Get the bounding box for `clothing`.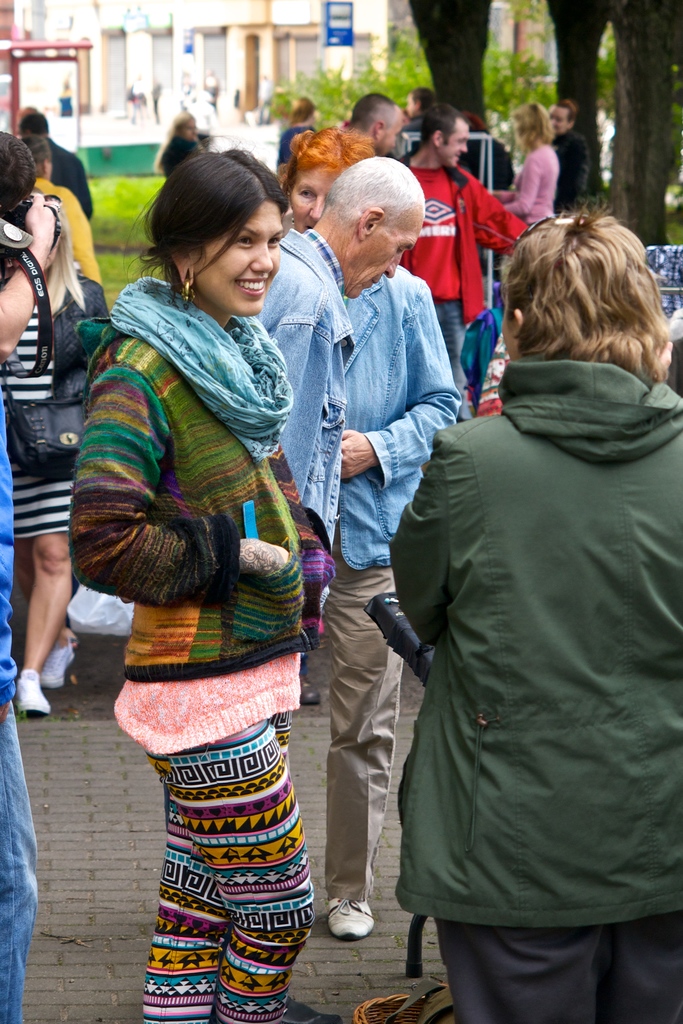
BBox(324, 266, 462, 908).
